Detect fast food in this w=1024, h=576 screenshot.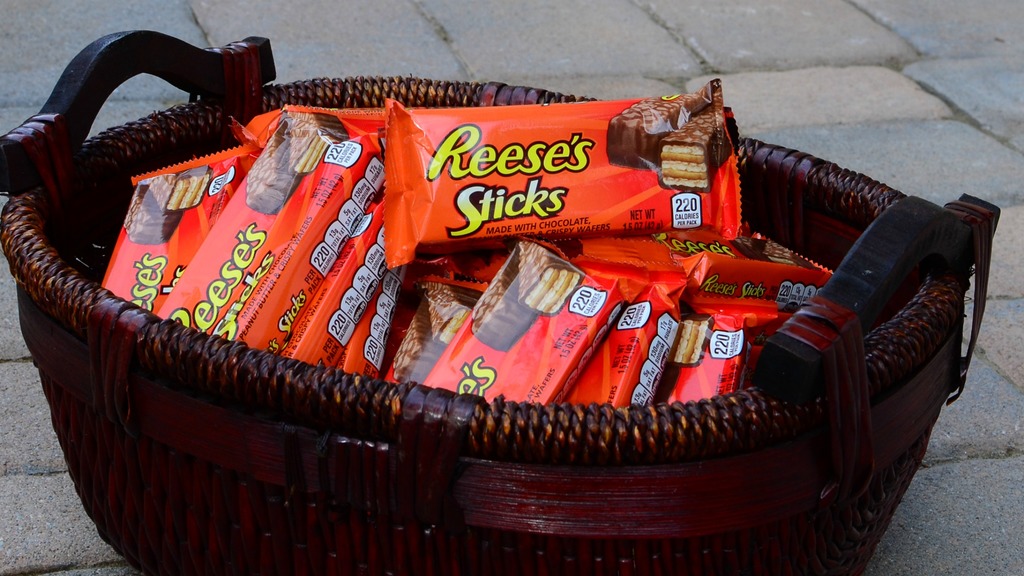
Detection: box=[606, 81, 738, 190].
